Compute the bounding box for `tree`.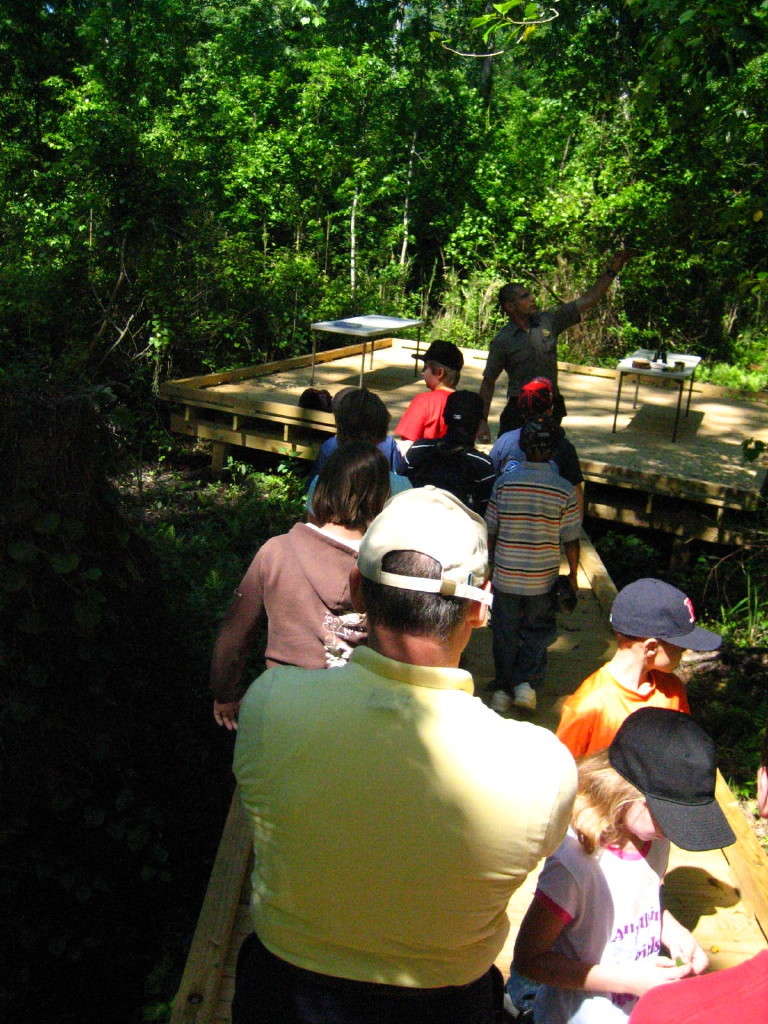
507,0,643,324.
